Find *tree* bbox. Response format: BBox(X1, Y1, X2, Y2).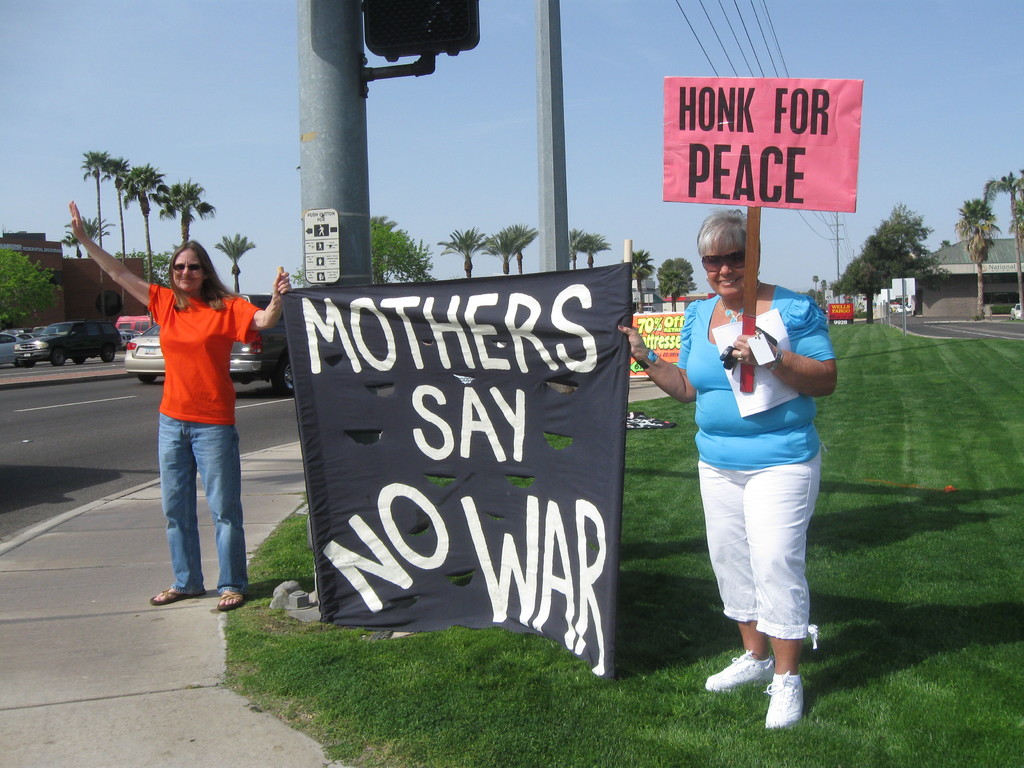
BBox(510, 222, 536, 275).
